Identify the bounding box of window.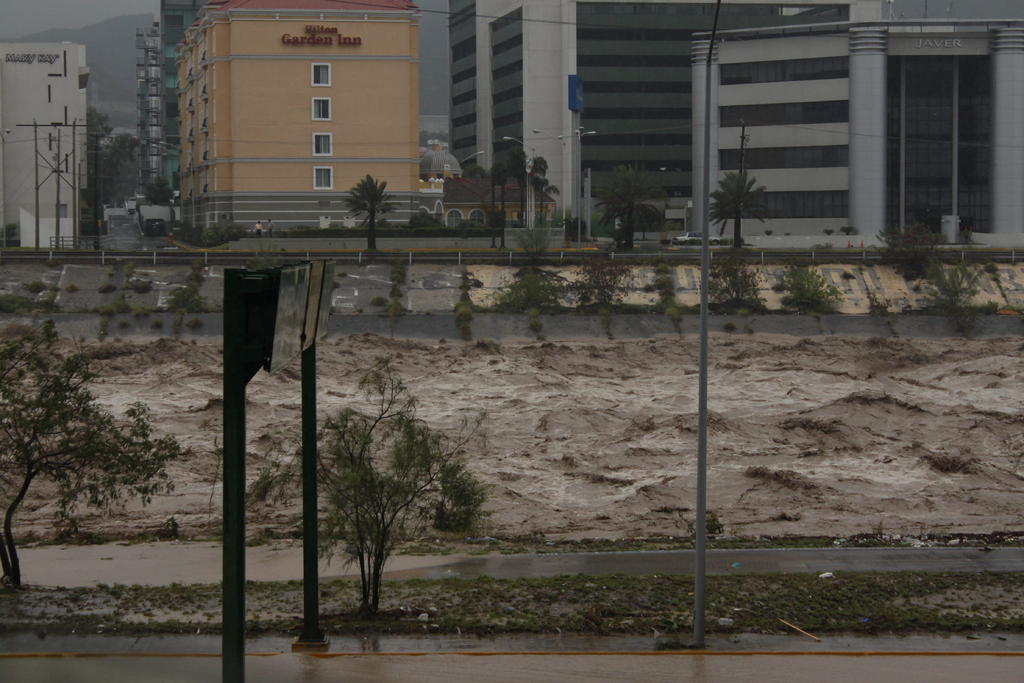
x1=451, y1=36, x2=476, y2=65.
